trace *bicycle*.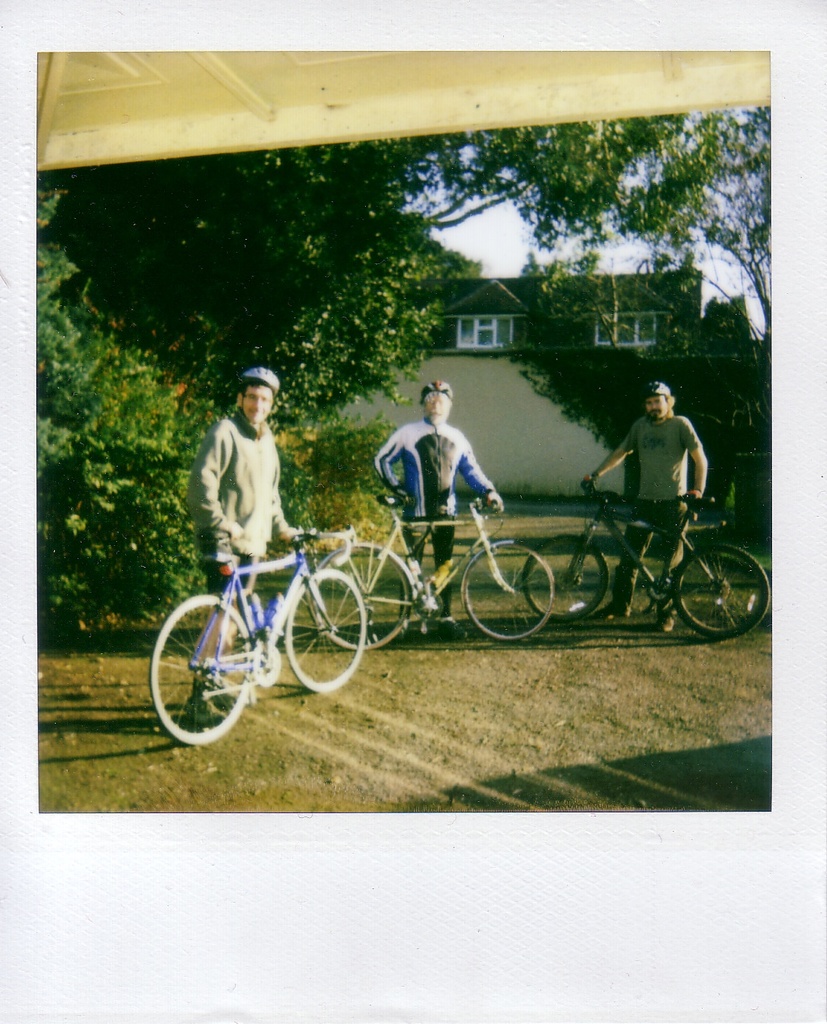
Traced to left=520, top=476, right=770, bottom=641.
